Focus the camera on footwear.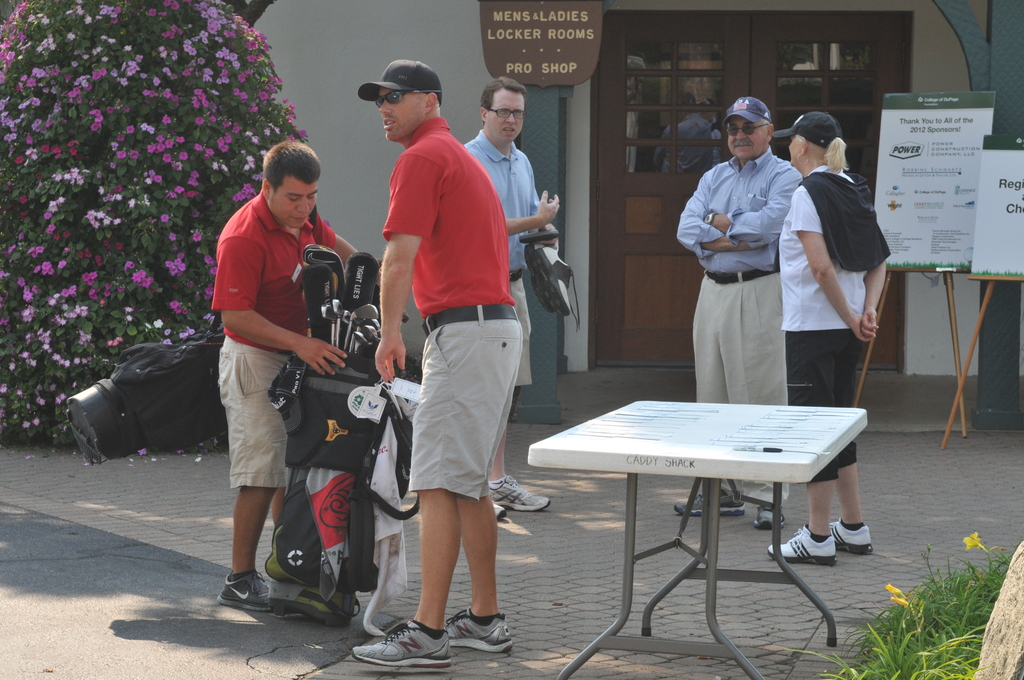
Focus region: {"x1": 445, "y1": 604, "x2": 515, "y2": 655}.
